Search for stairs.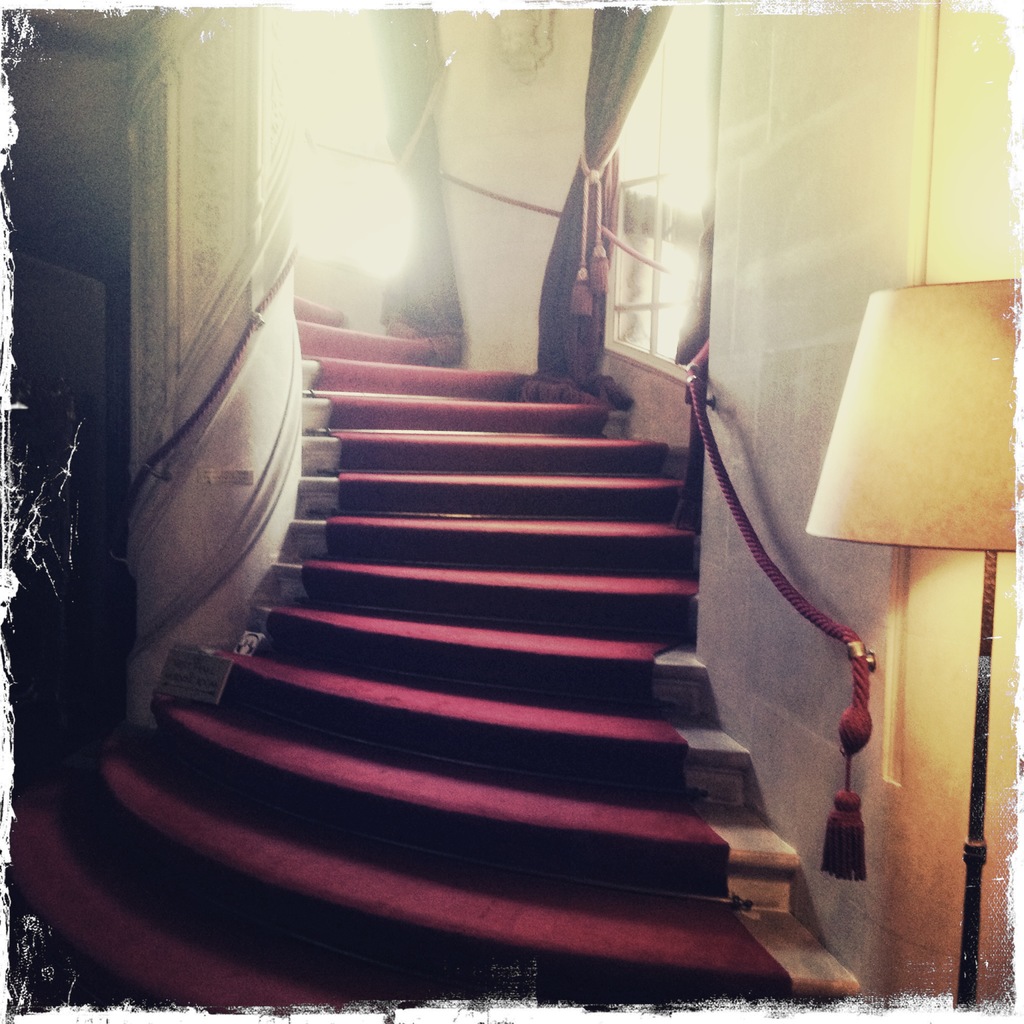
Found at [x1=9, y1=291, x2=865, y2=1008].
